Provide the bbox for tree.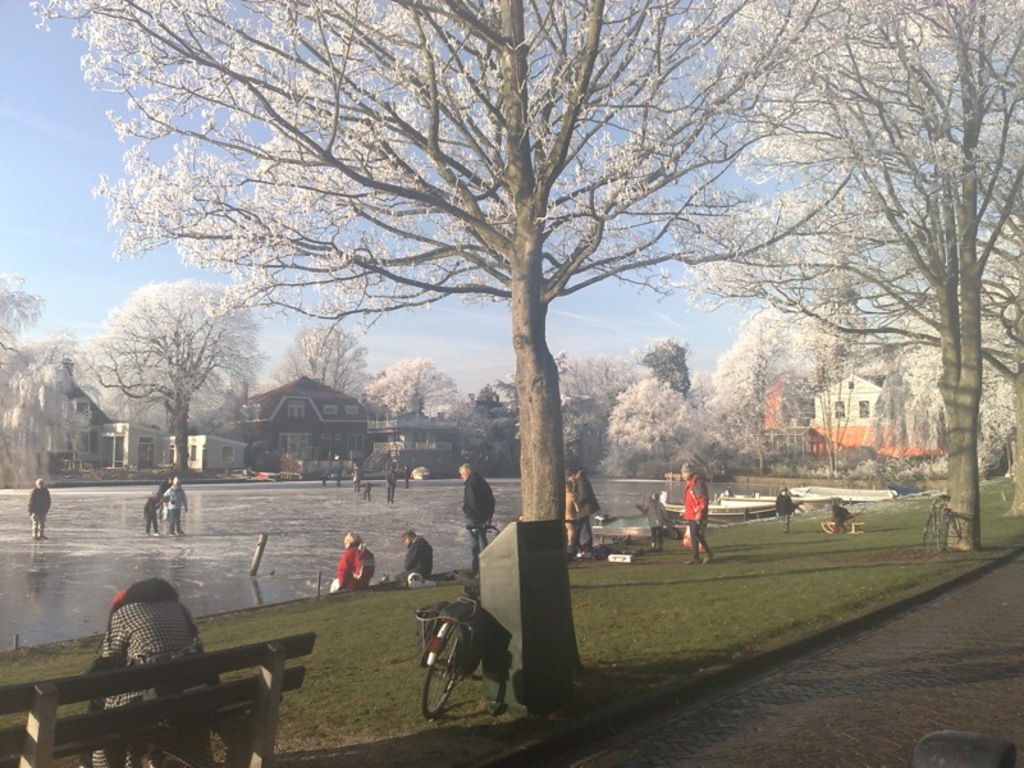
{"x1": 26, "y1": 0, "x2": 851, "y2": 703}.
